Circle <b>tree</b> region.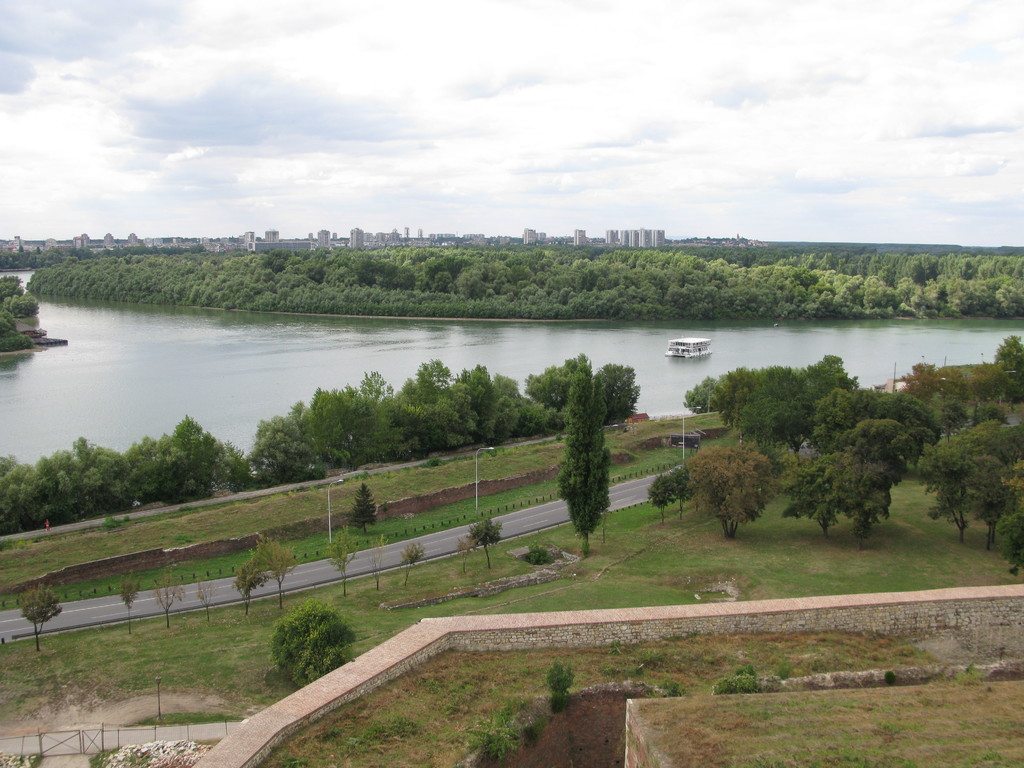
Region: 397:540:429:587.
